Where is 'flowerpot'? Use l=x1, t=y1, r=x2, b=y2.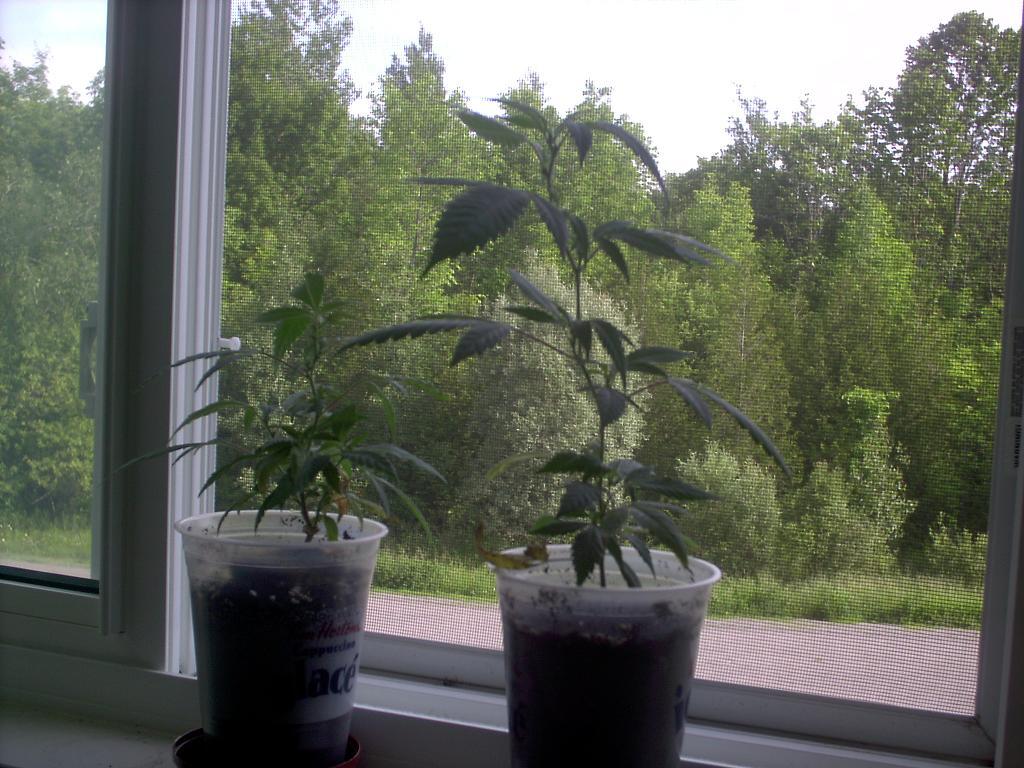
l=173, t=503, r=383, b=767.
